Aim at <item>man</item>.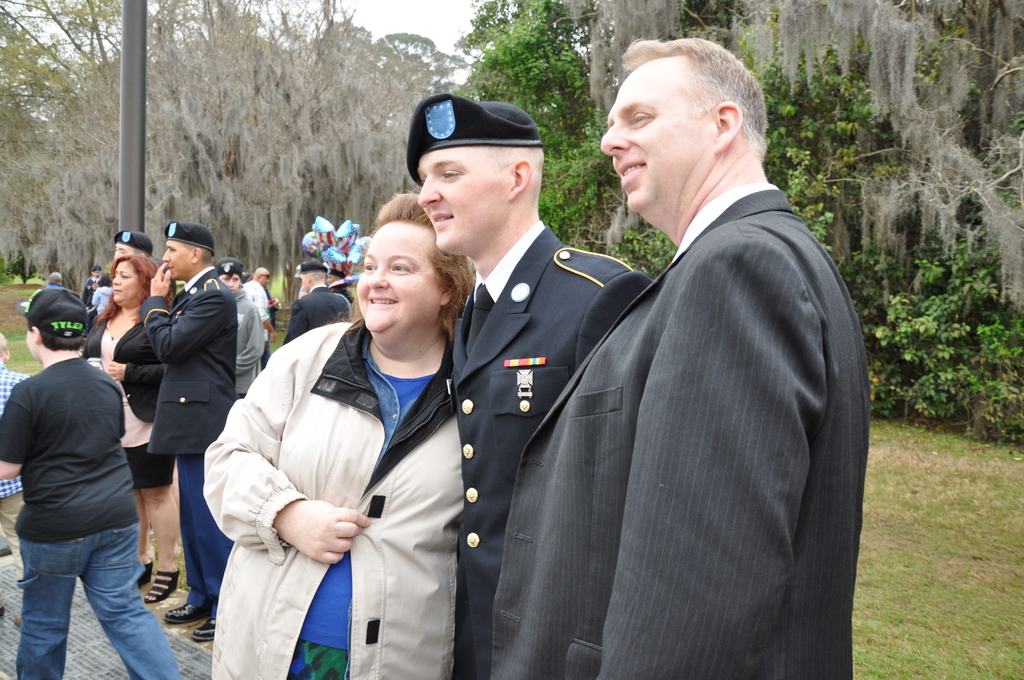
Aimed at 246:266:274:373.
